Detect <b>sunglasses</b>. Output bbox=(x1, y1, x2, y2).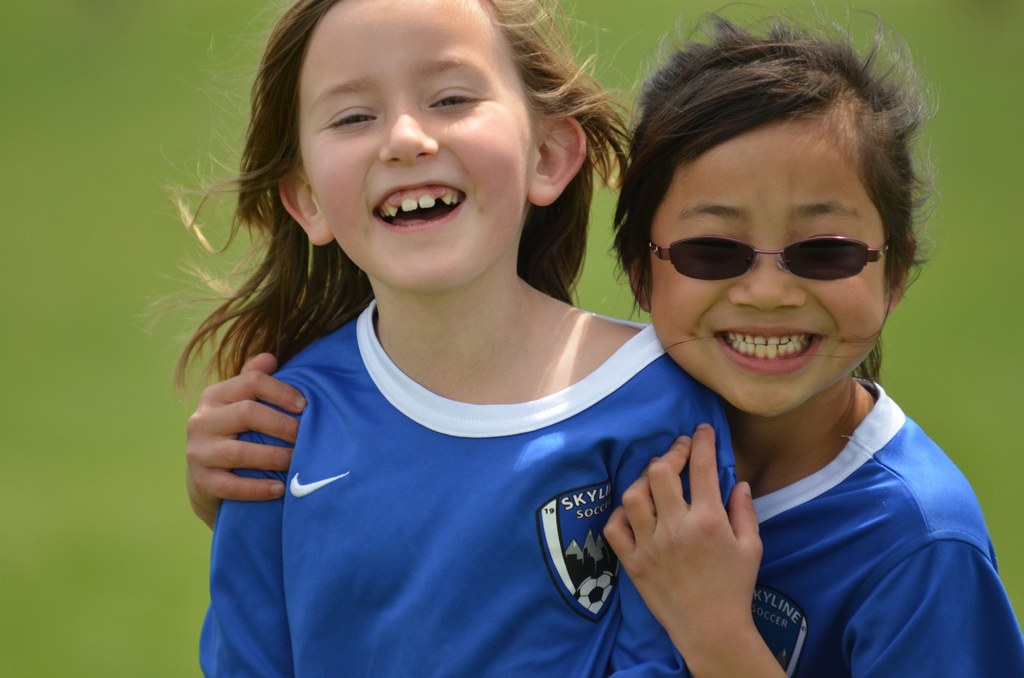
bbox=(645, 234, 892, 284).
